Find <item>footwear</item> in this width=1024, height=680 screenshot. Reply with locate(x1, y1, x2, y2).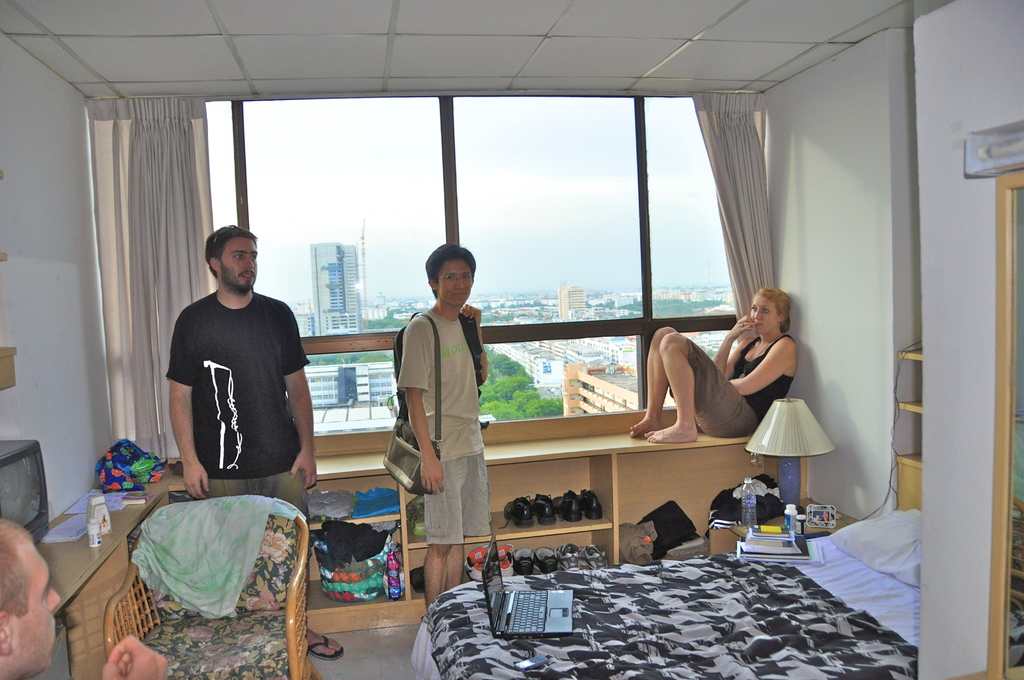
locate(502, 493, 531, 527).
